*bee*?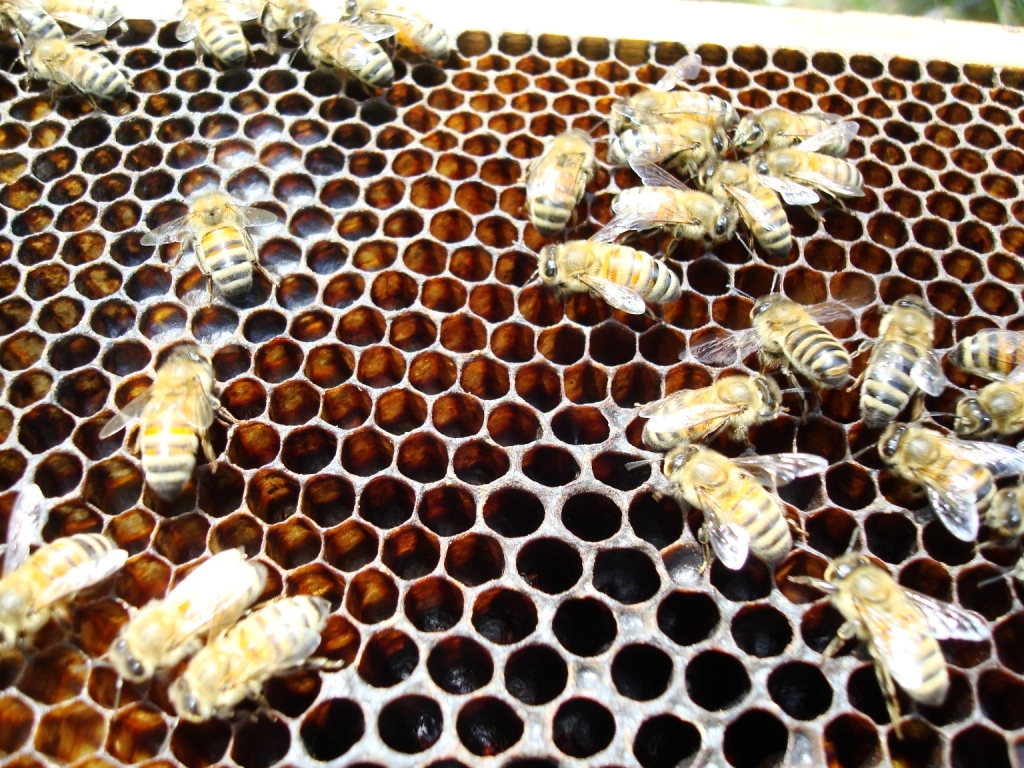
(x1=0, y1=29, x2=112, y2=122)
